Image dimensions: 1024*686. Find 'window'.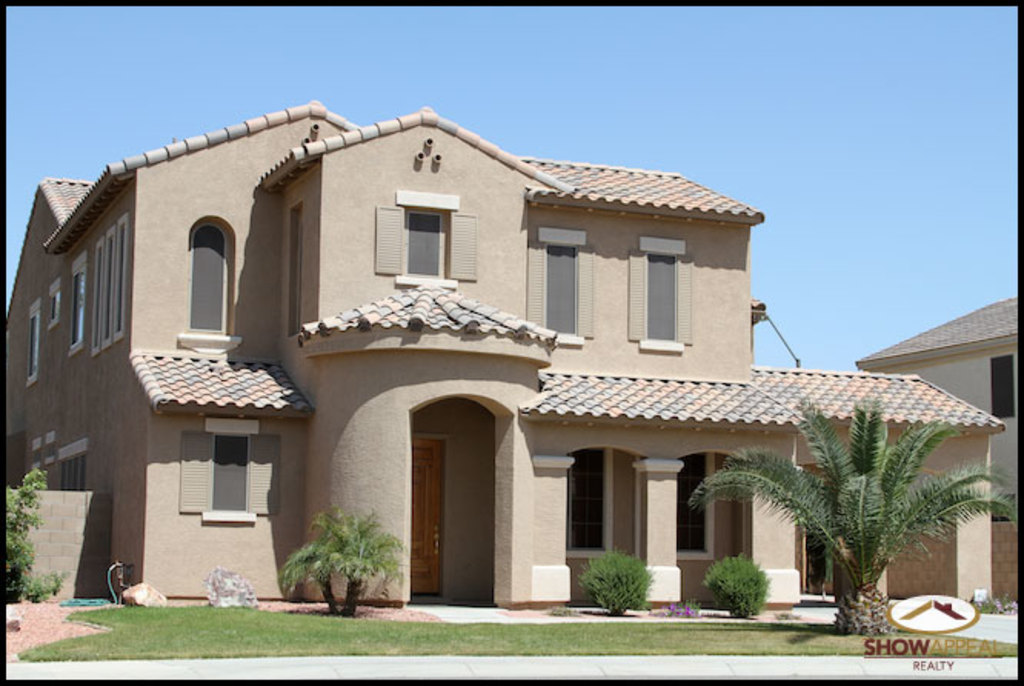
669/448/716/558.
